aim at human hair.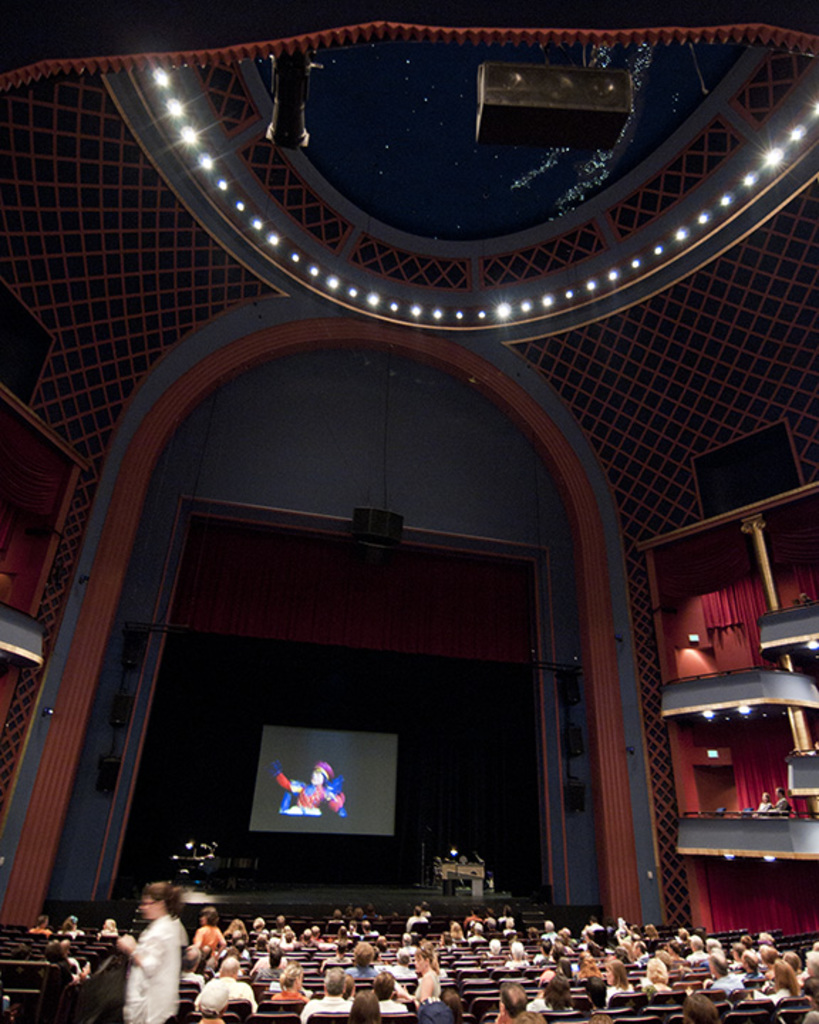
Aimed at select_region(46, 937, 74, 973).
